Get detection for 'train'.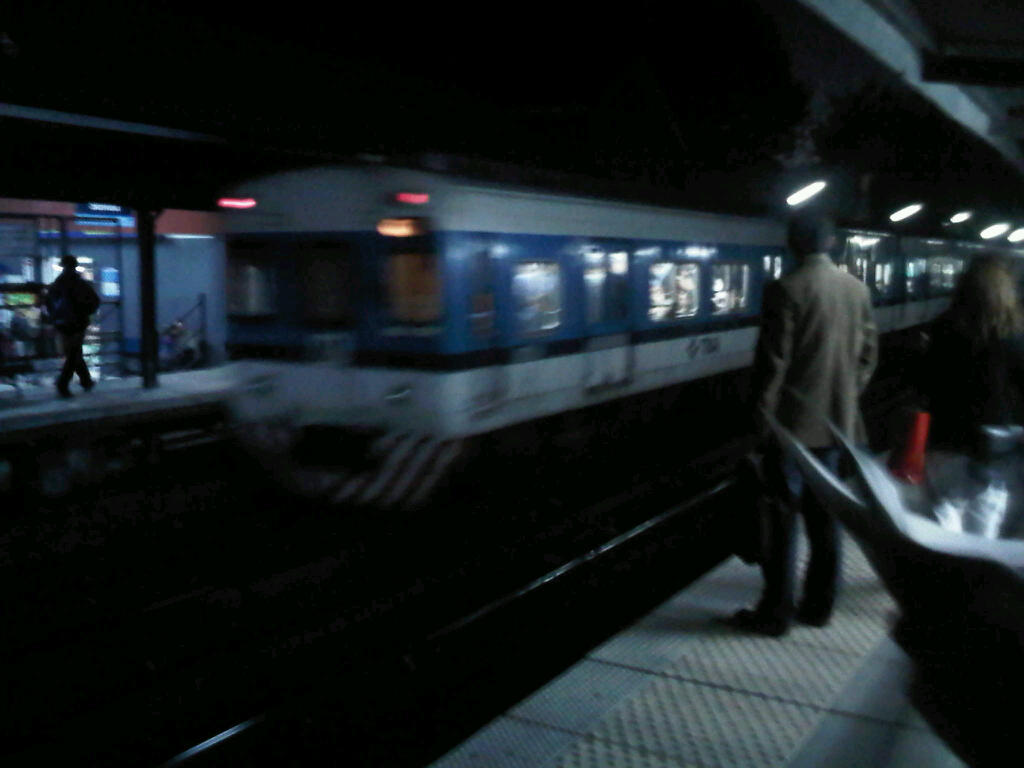
Detection: x1=226 y1=159 x2=1023 y2=509.
